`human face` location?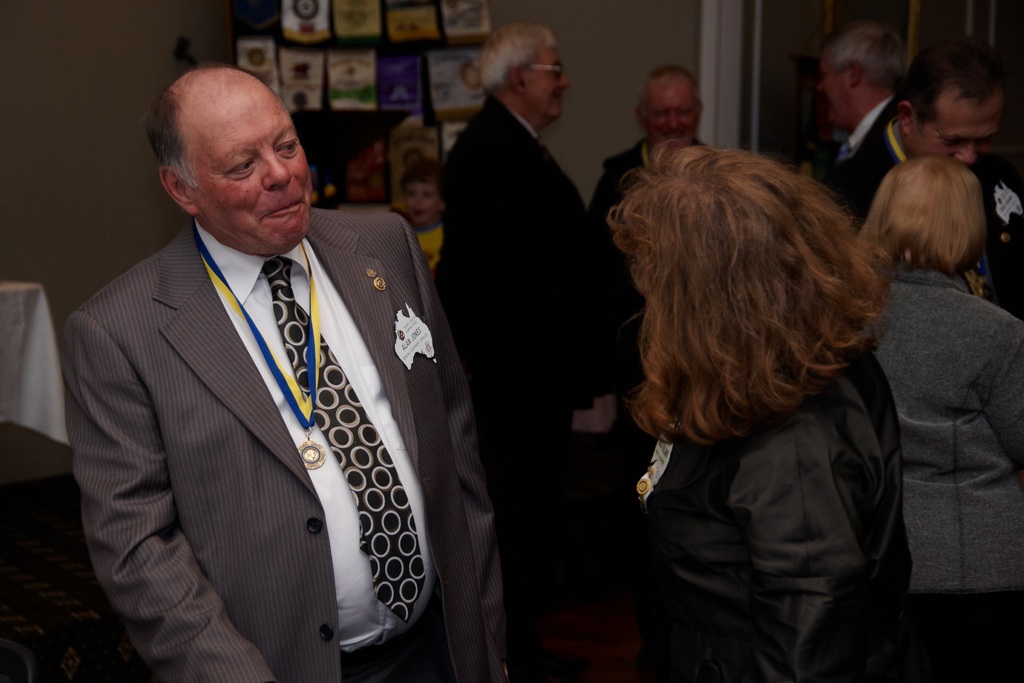
[823,54,856,129]
